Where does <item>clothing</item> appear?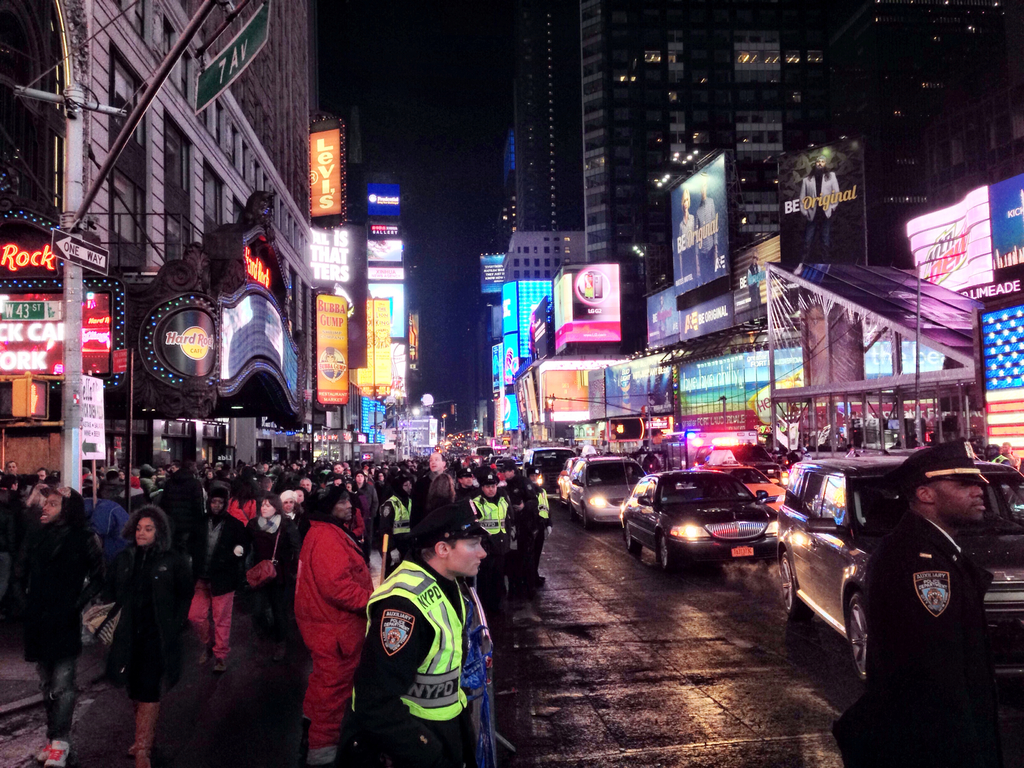
Appears at {"x1": 189, "y1": 504, "x2": 249, "y2": 648}.
